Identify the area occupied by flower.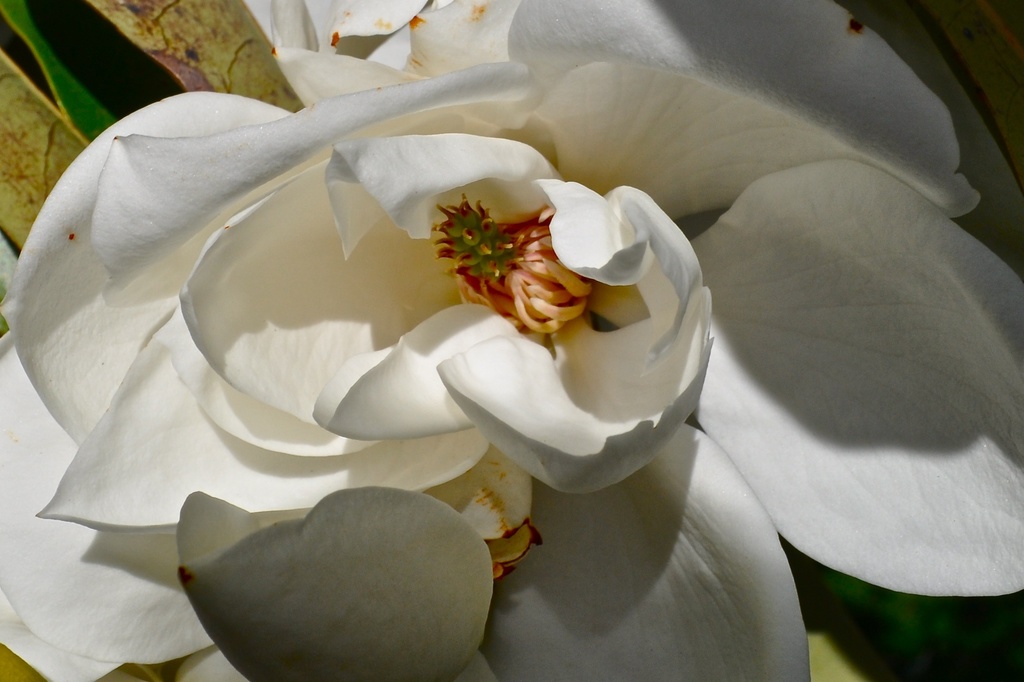
Area: box(12, 38, 874, 632).
